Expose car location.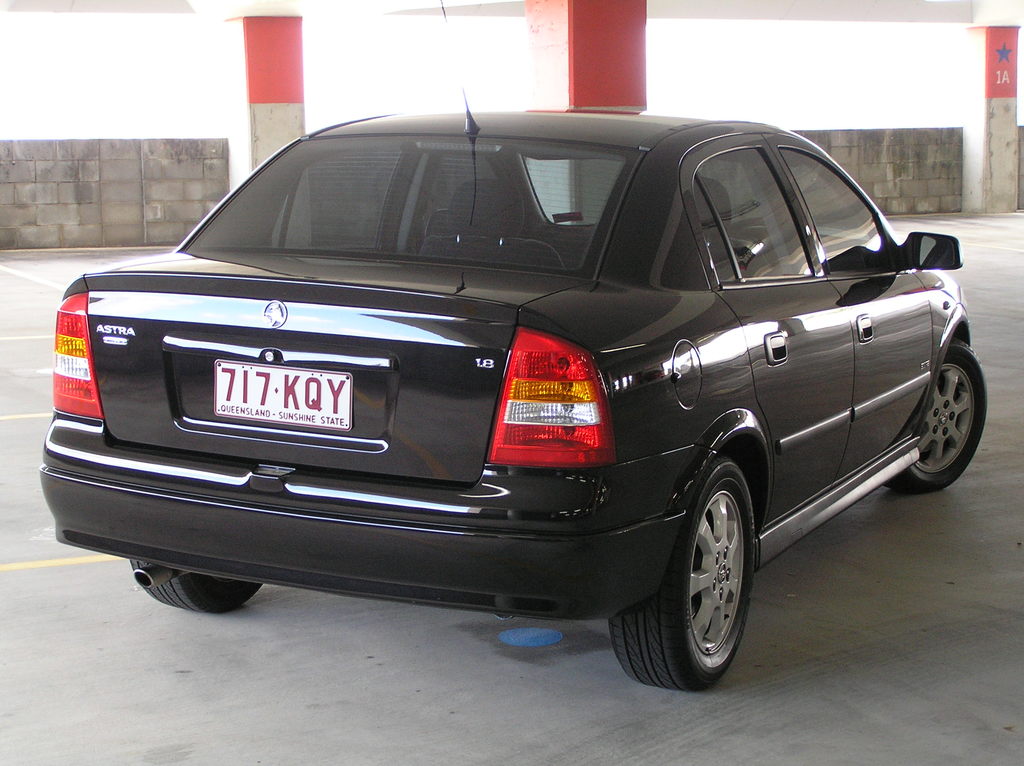
Exposed at bbox(45, 100, 970, 688).
